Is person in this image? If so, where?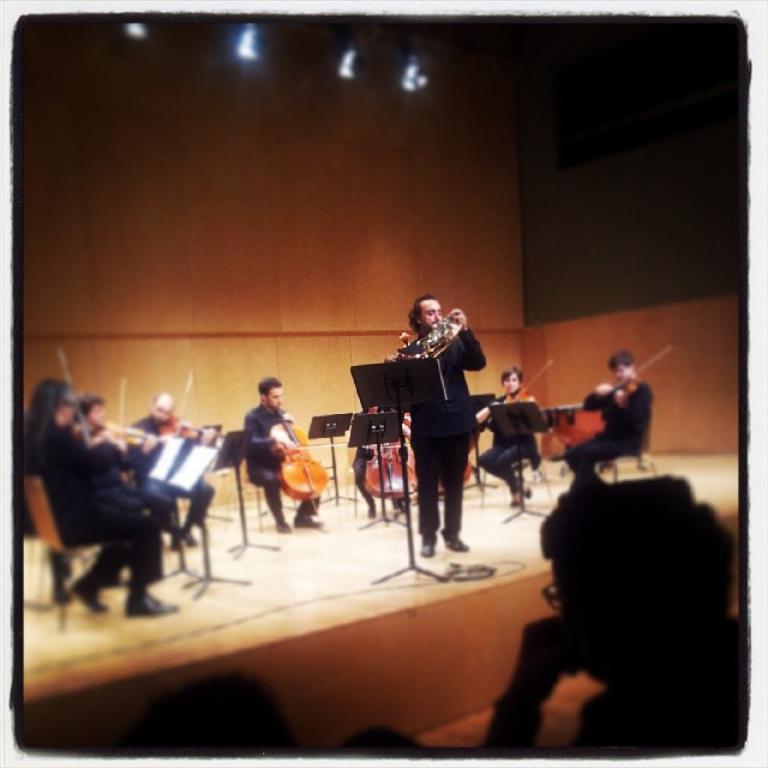
Yes, at 20,372,166,623.
